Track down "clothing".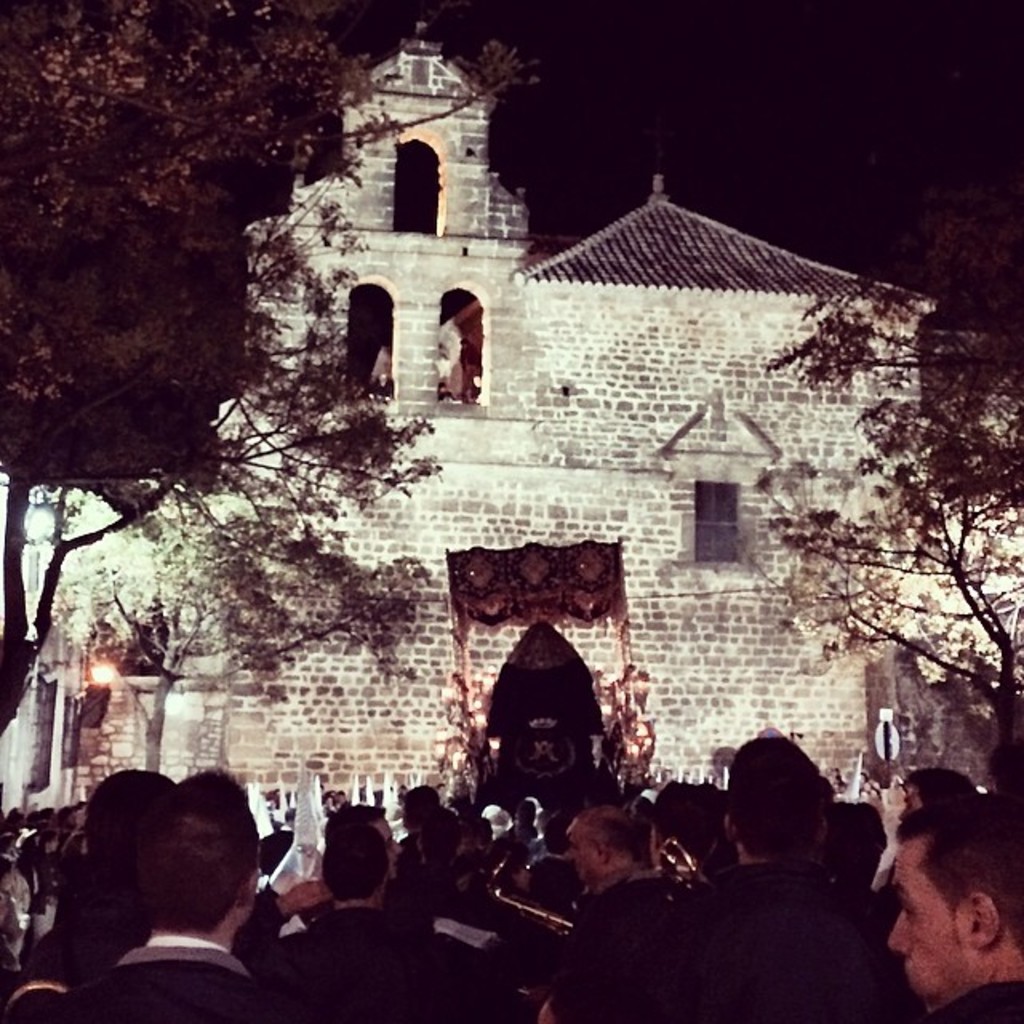
Tracked to left=288, top=891, right=451, bottom=971.
